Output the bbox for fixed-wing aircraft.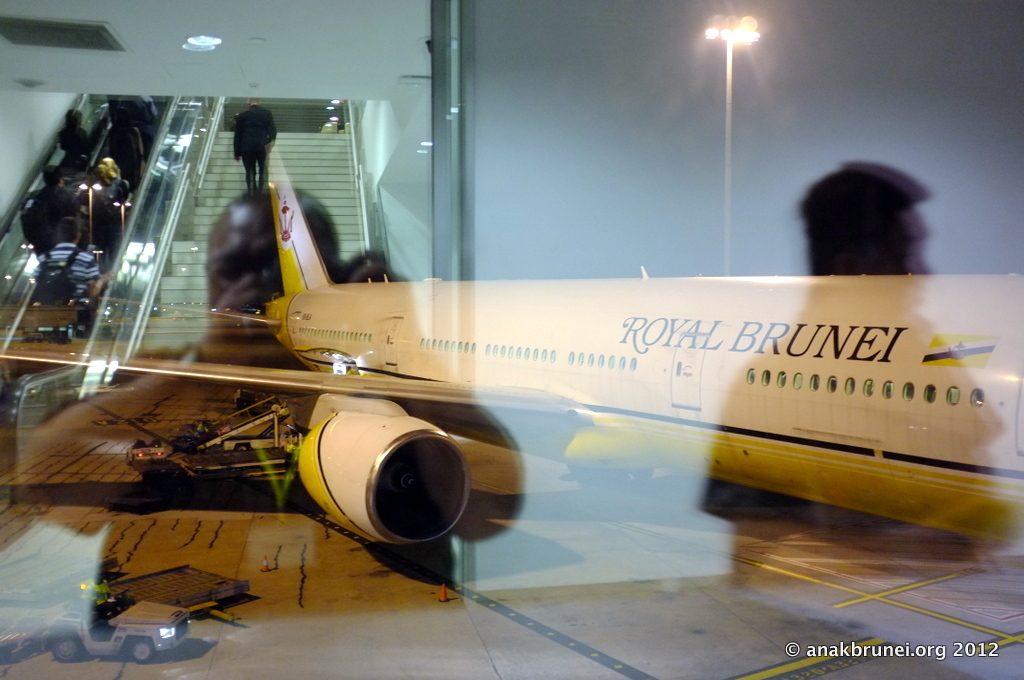
<bbox>82, 127, 1023, 558</bbox>.
